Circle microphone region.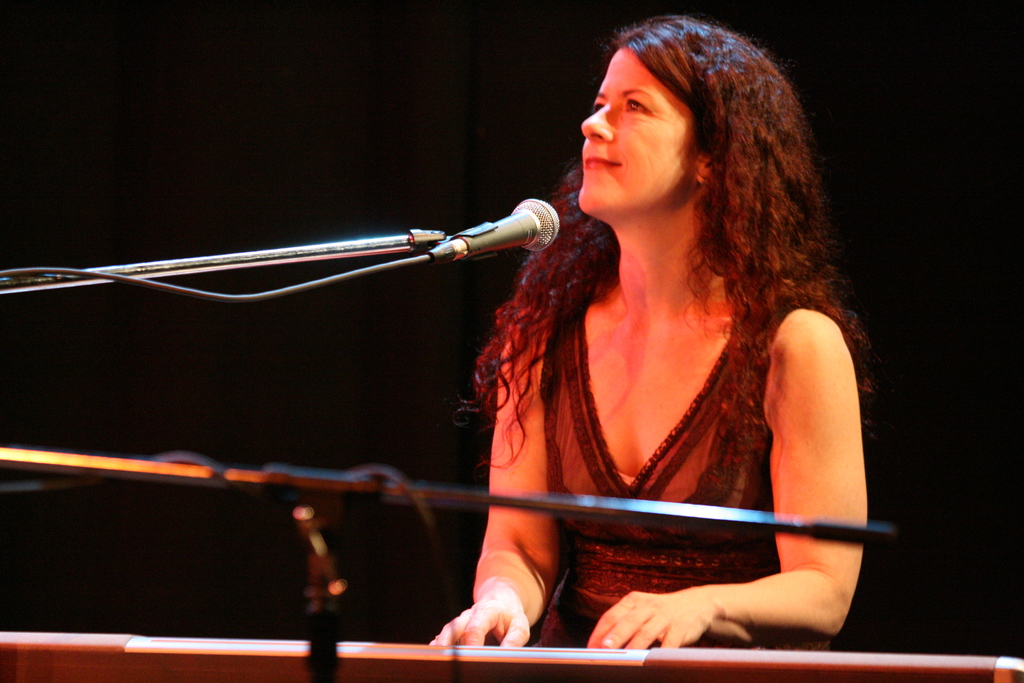
Region: {"left": 452, "top": 198, "right": 563, "bottom": 267}.
